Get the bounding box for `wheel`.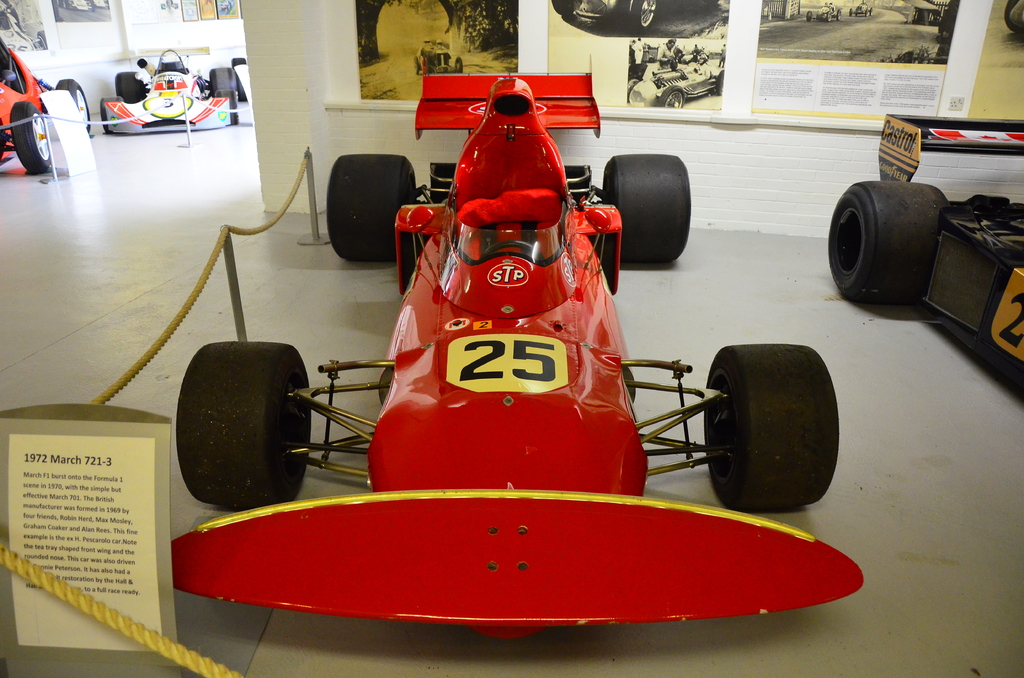
left=413, top=54, right=420, bottom=76.
